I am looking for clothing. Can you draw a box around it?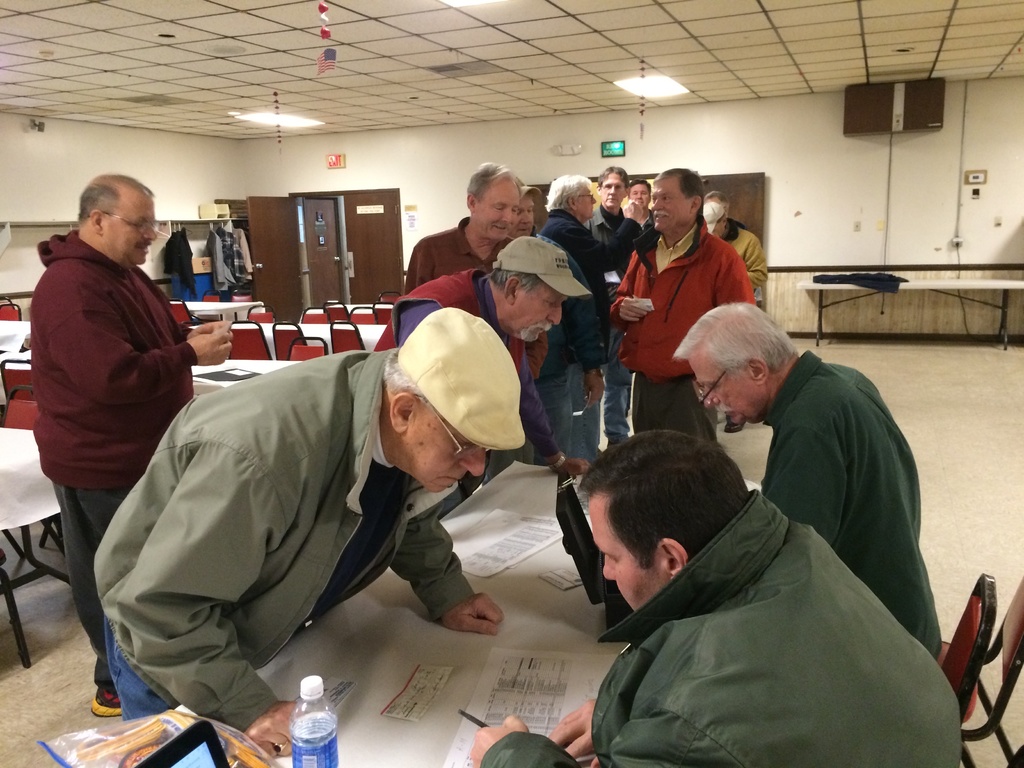
Sure, the bounding box is <box>234,225,255,271</box>.
